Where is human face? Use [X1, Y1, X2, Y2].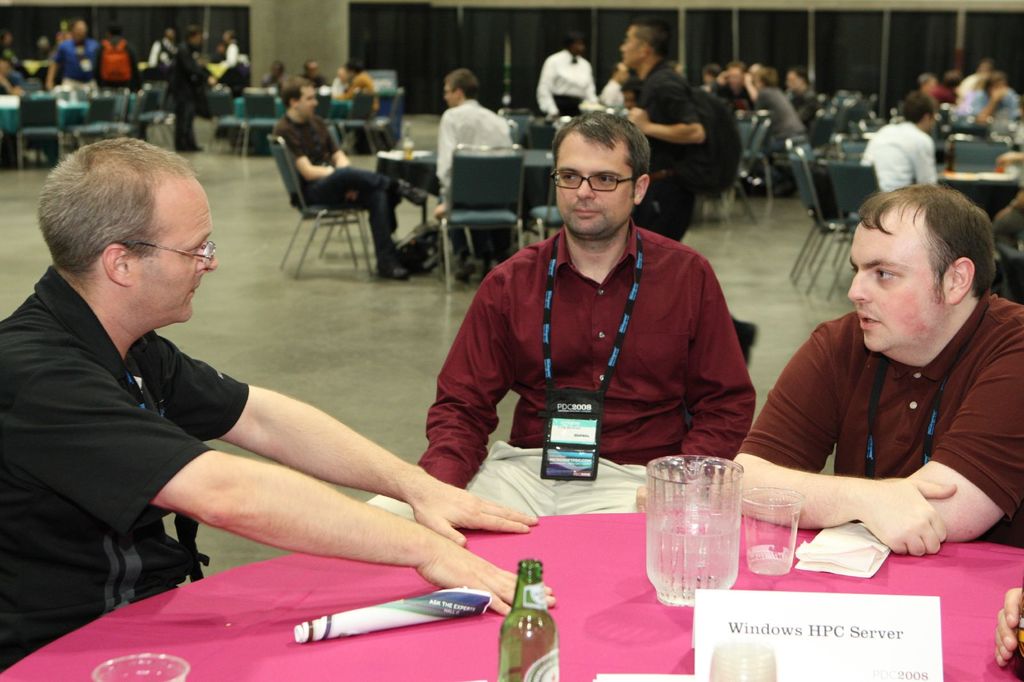
[618, 26, 643, 71].
